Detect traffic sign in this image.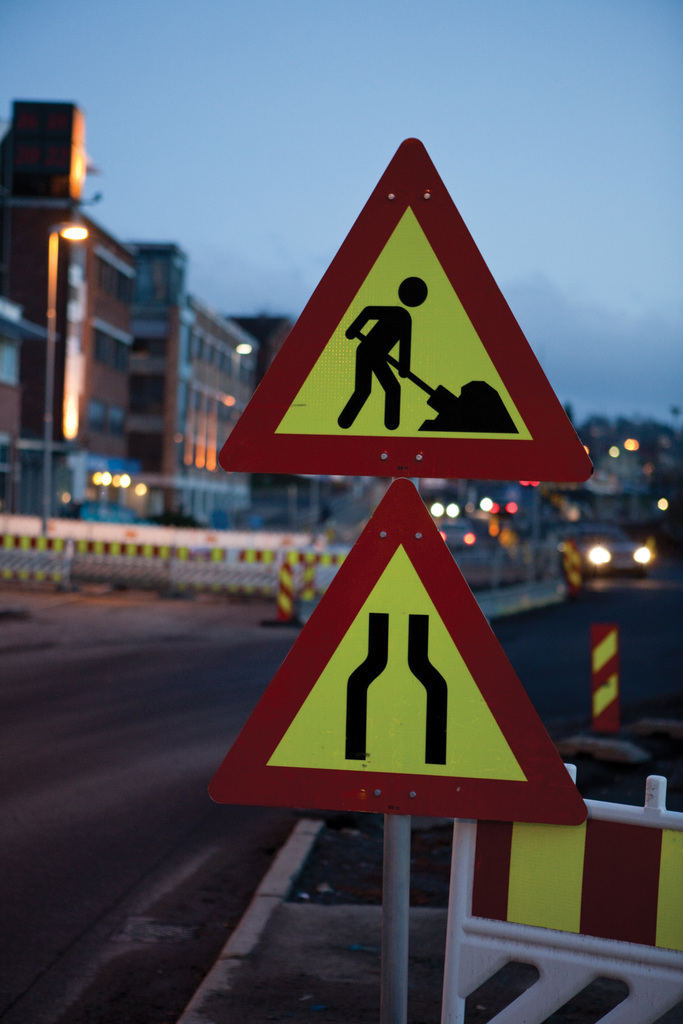
Detection: 207, 479, 592, 829.
